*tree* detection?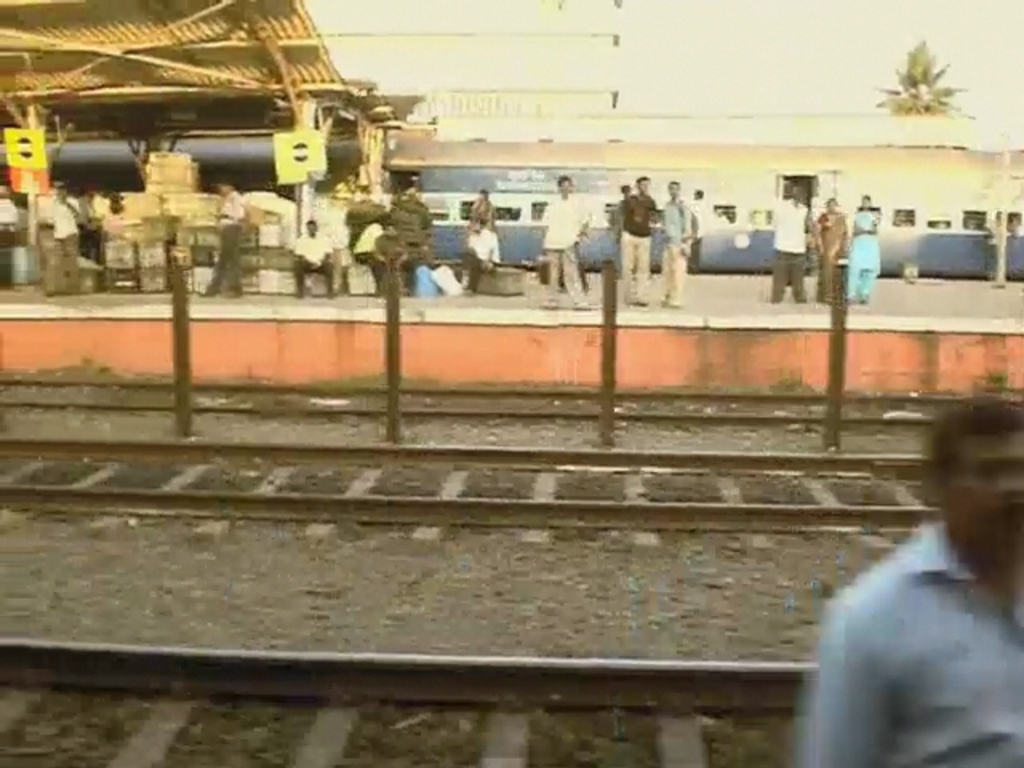
886 26 971 128
